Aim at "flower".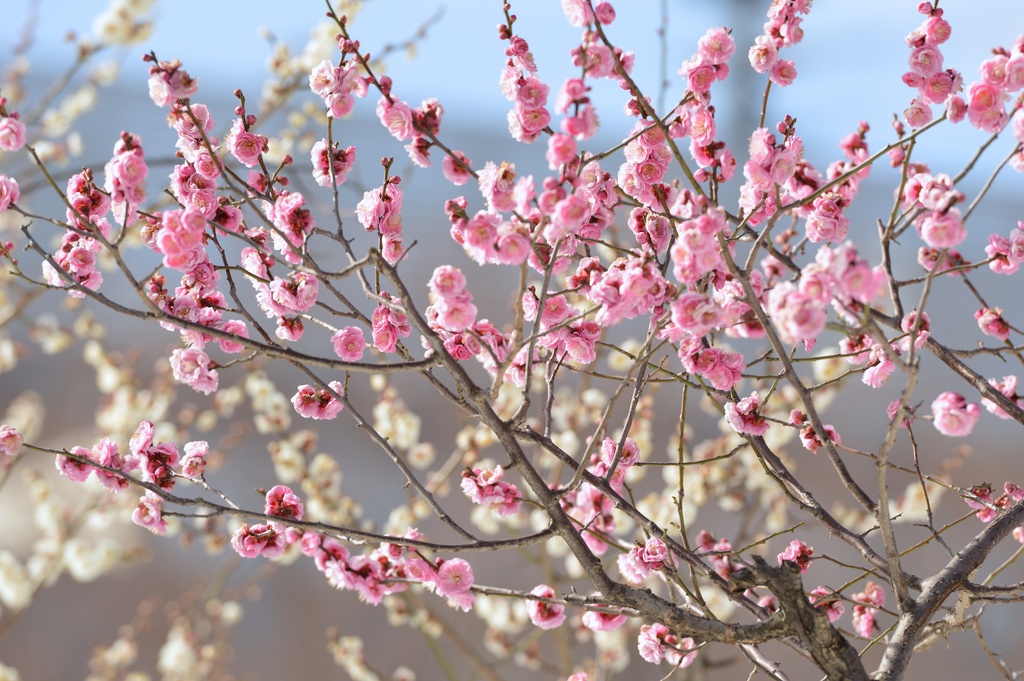
Aimed at locate(84, 125, 146, 213).
